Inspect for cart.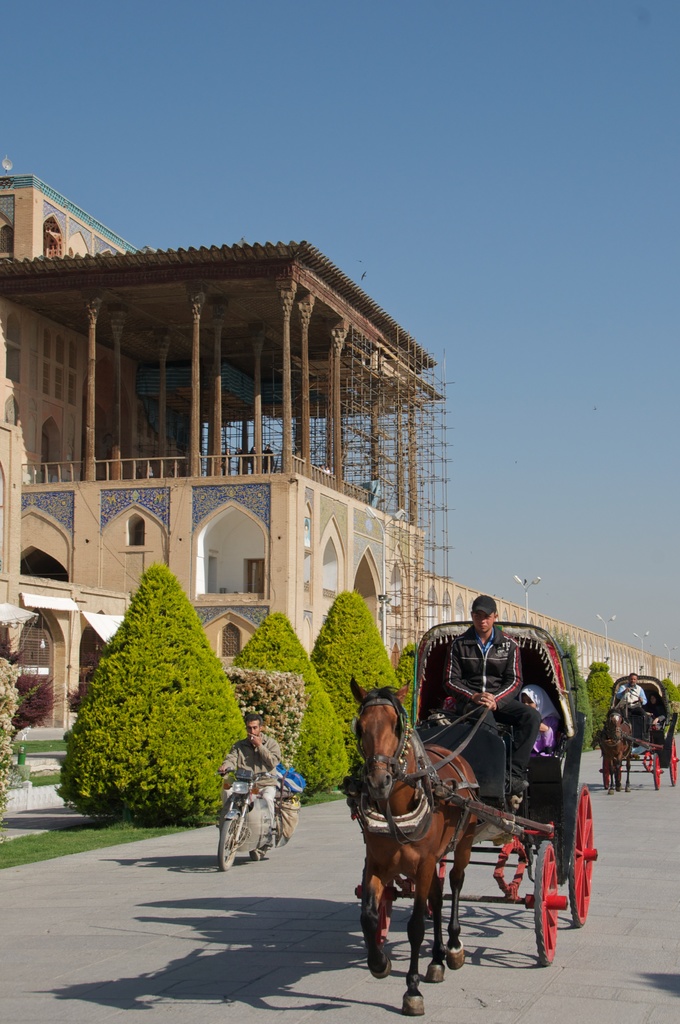
Inspection: pyautogui.locateOnScreen(600, 672, 679, 790).
